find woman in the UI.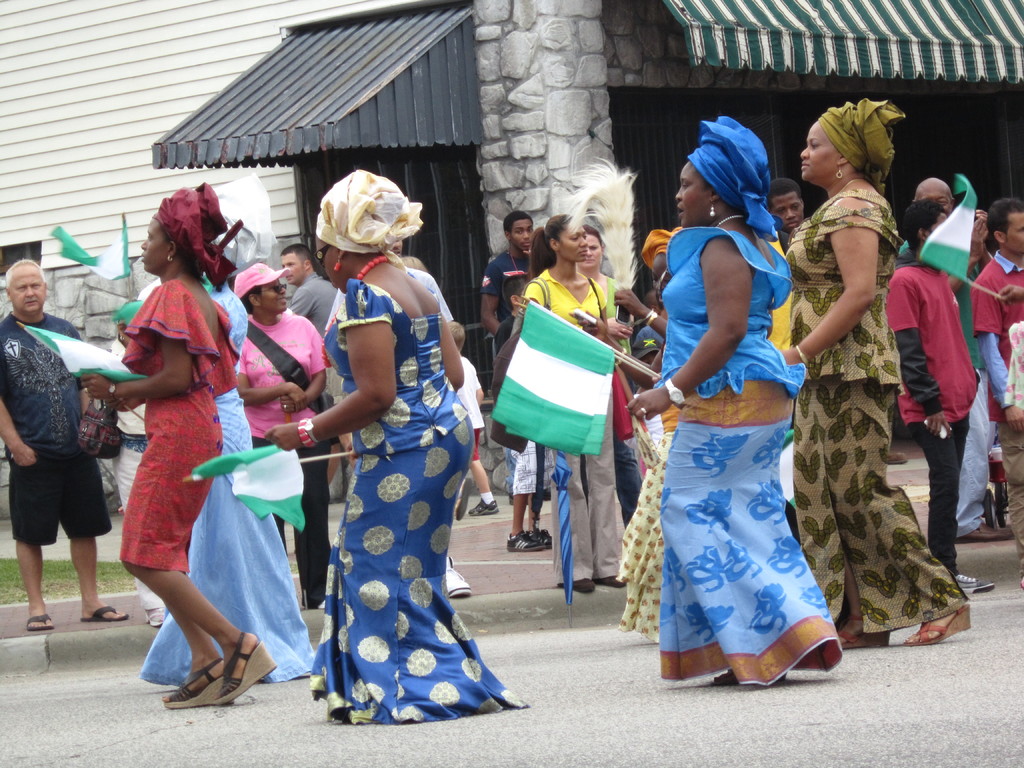
UI element at BBox(627, 130, 866, 689).
